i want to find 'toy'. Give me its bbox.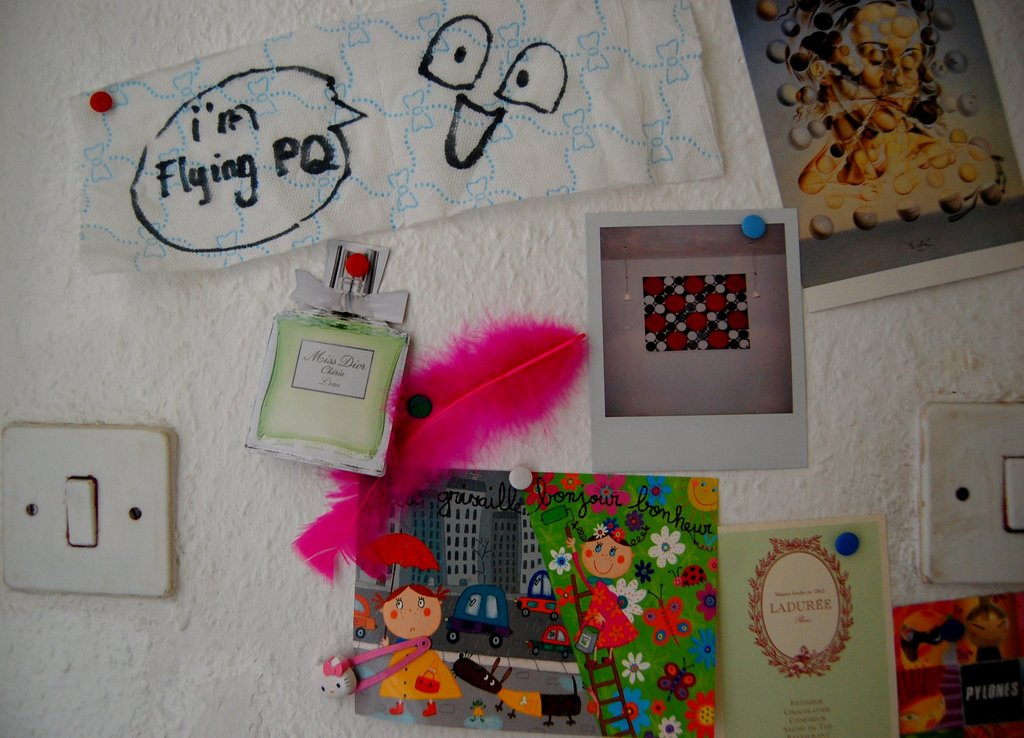
locate(642, 578, 691, 652).
